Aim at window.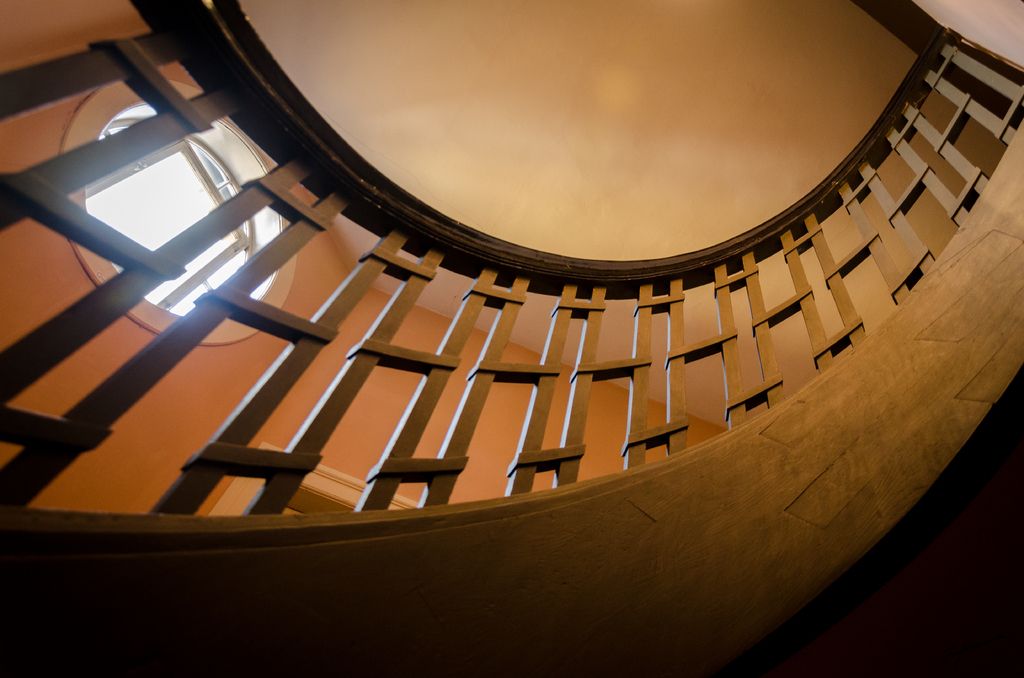
Aimed at BBox(41, 74, 283, 334).
